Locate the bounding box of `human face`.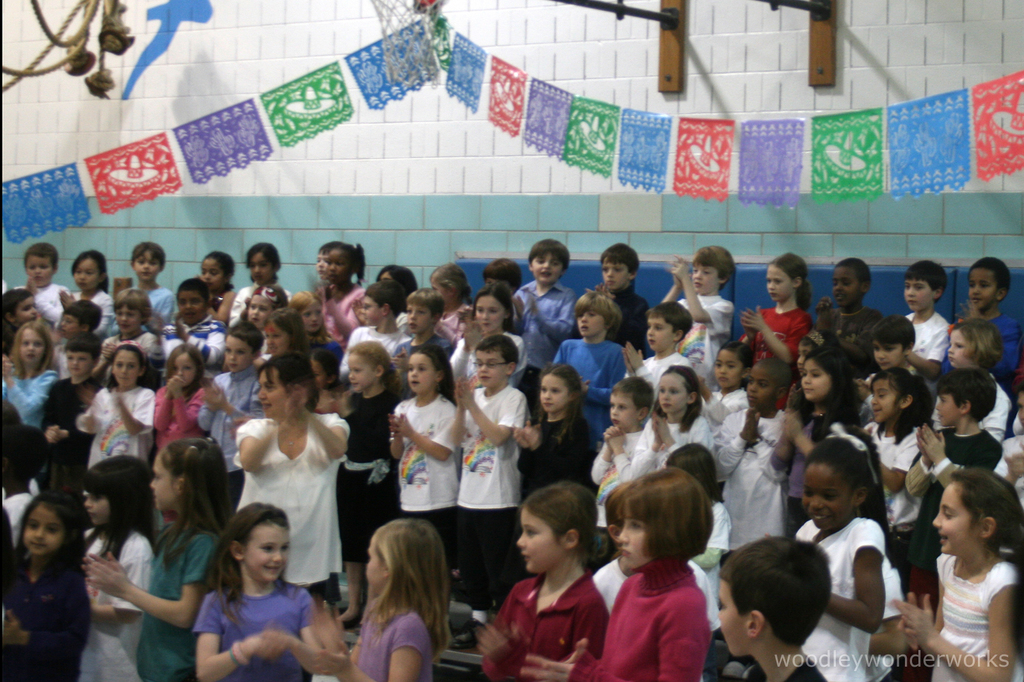
Bounding box: [179, 290, 205, 325].
